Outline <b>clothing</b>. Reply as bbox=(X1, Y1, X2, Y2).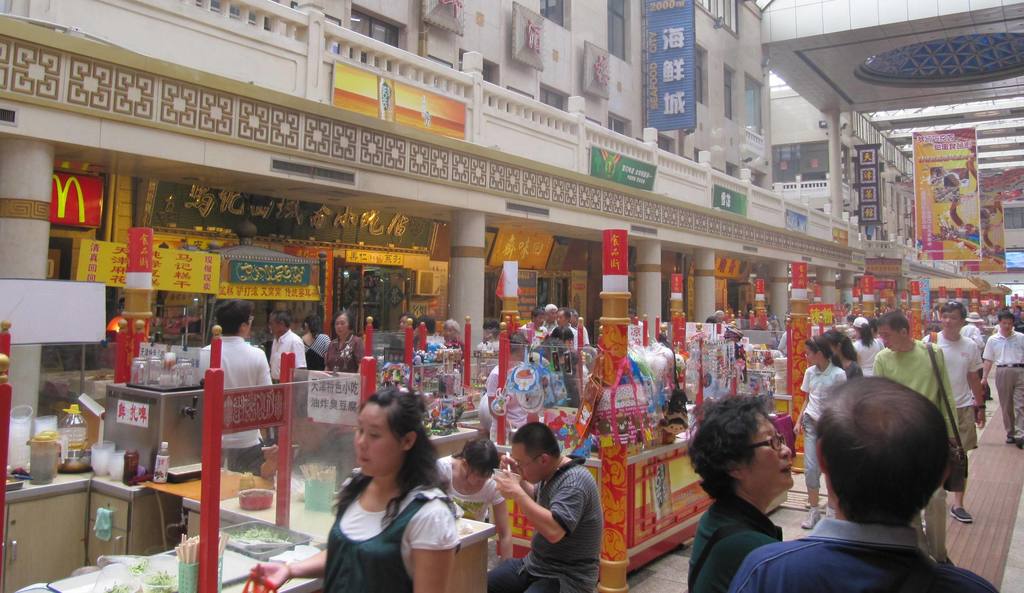
bbox=(299, 333, 330, 372).
